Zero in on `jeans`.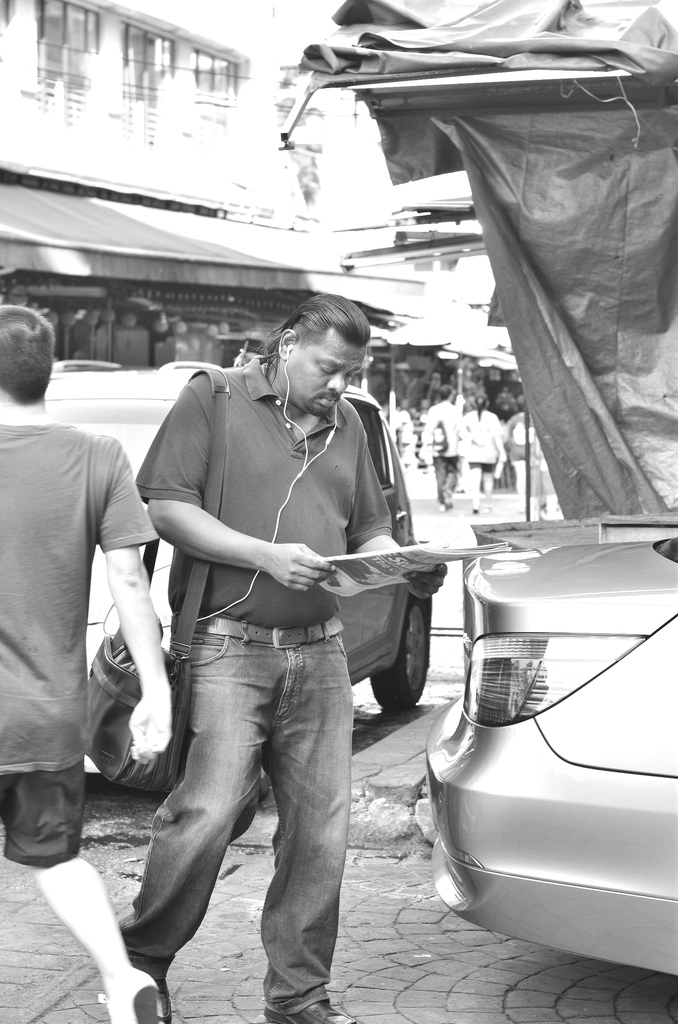
Zeroed in: left=134, top=616, right=362, bottom=994.
